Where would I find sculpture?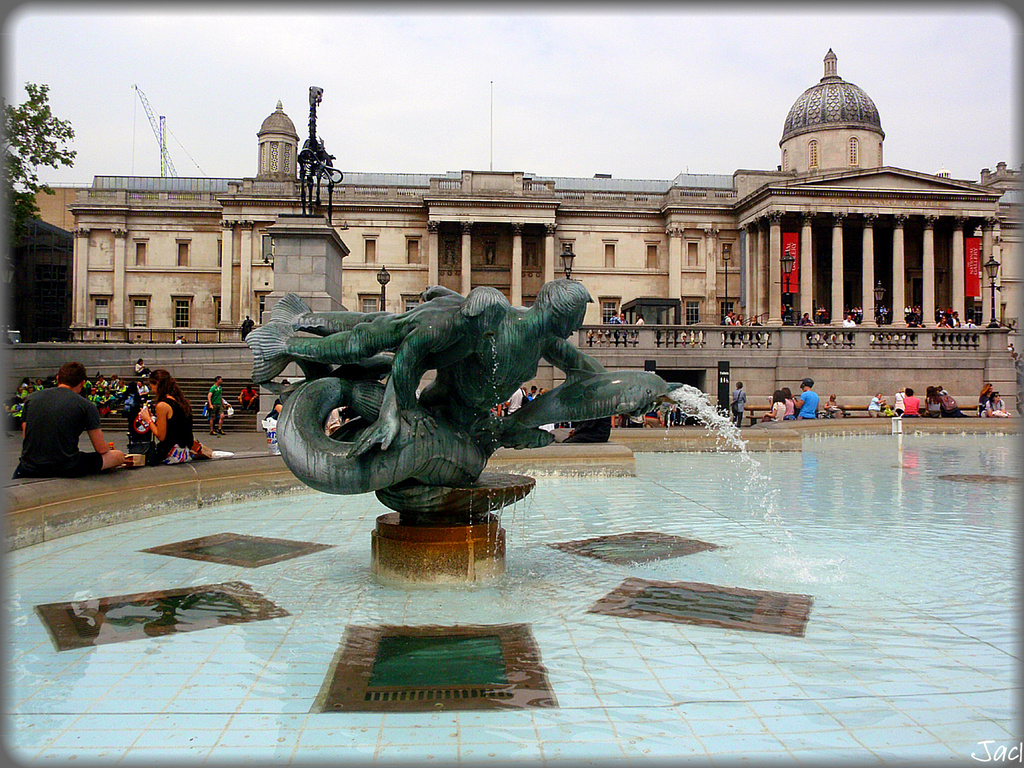
At pyautogui.locateOnScreen(249, 253, 625, 540).
